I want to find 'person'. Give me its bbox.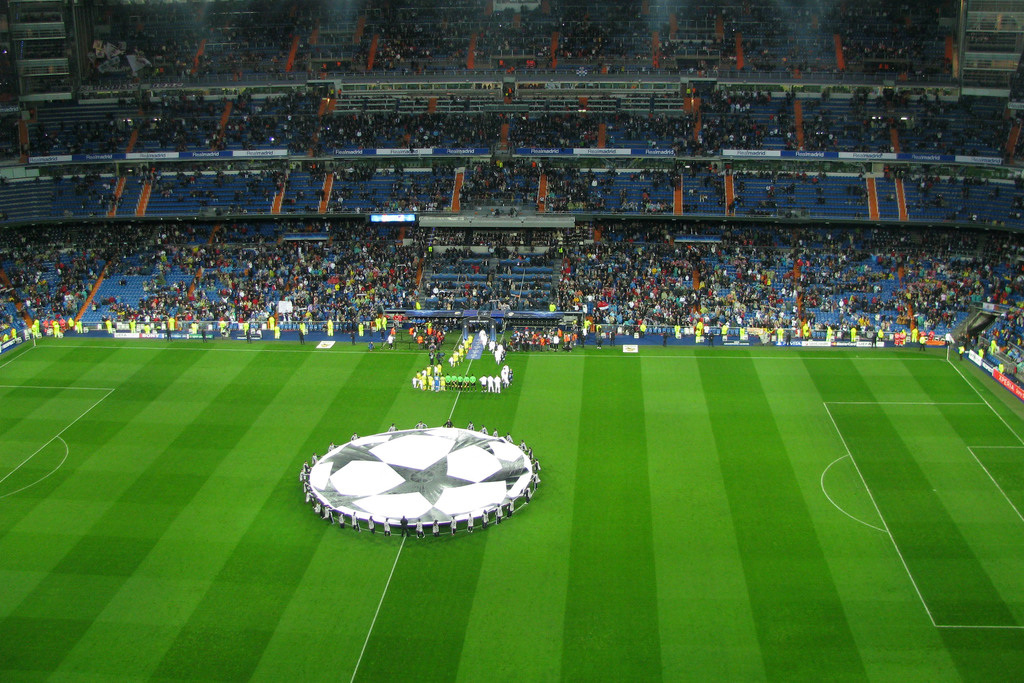
left=381, top=517, right=392, bottom=535.
